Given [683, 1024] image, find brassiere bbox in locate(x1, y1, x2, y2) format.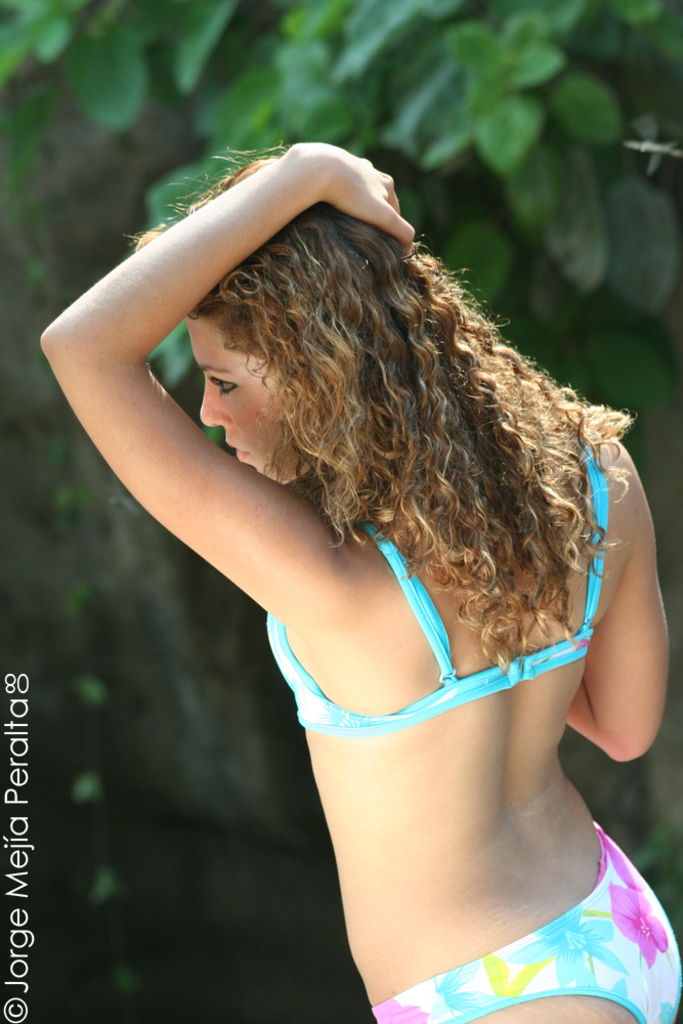
locate(260, 429, 596, 739).
